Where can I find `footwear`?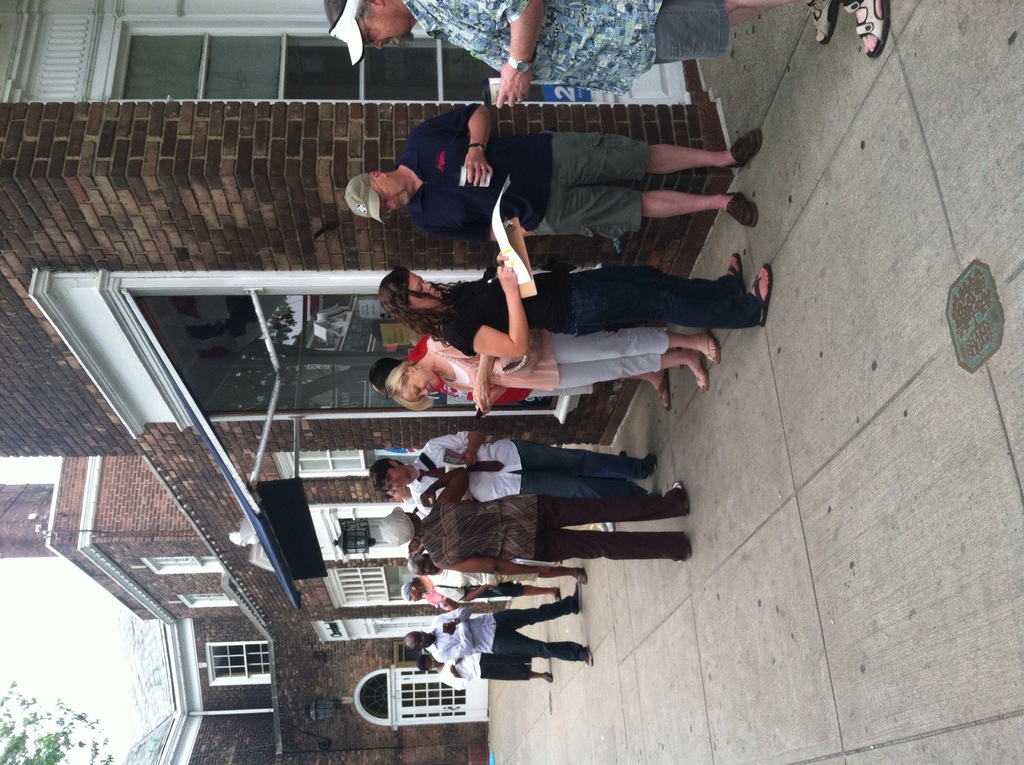
You can find it at (left=614, top=445, right=627, bottom=461).
